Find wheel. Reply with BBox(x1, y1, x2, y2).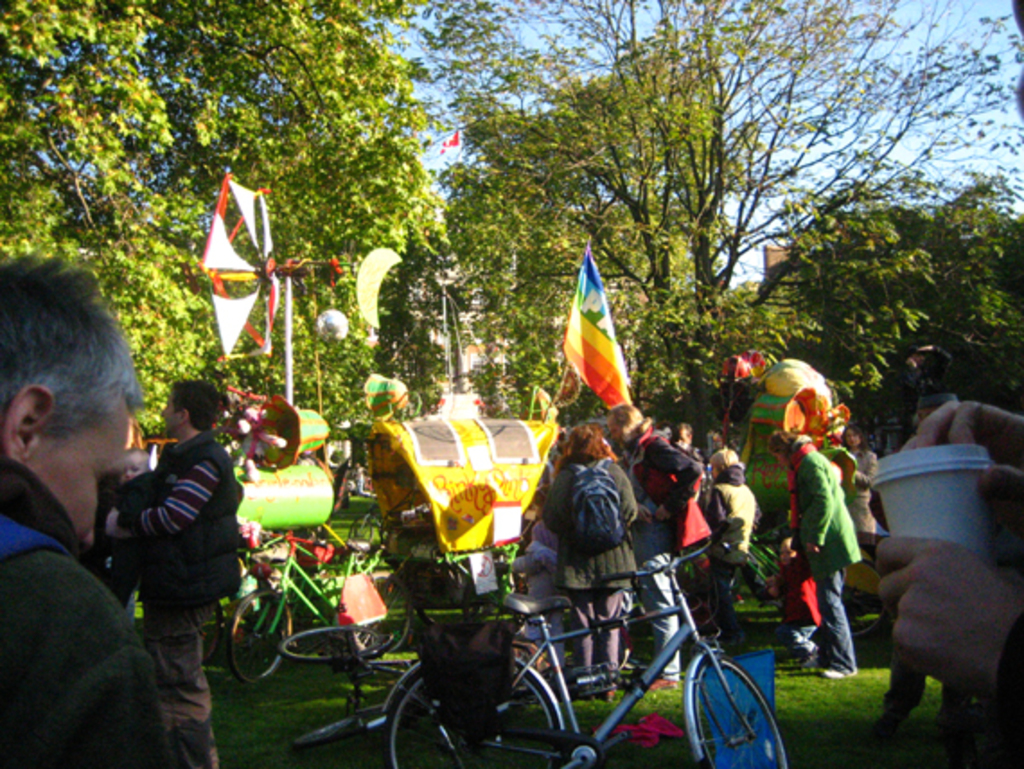
BBox(679, 623, 780, 751).
